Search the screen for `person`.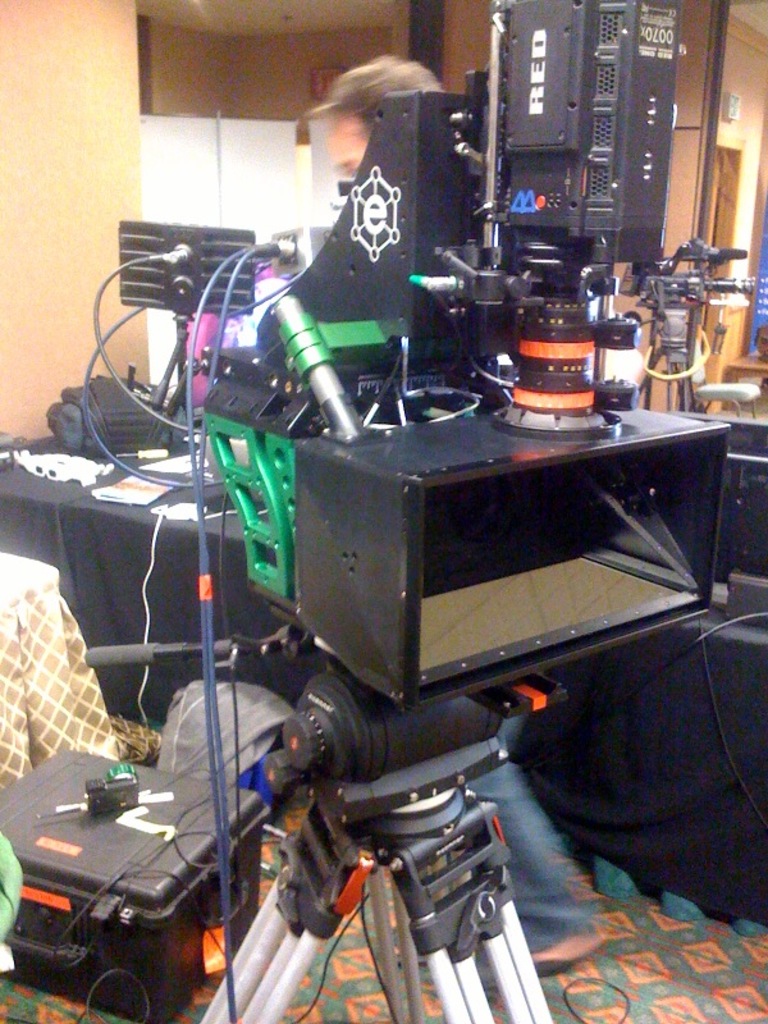
Found at x1=302 y1=56 x2=600 y2=964.
